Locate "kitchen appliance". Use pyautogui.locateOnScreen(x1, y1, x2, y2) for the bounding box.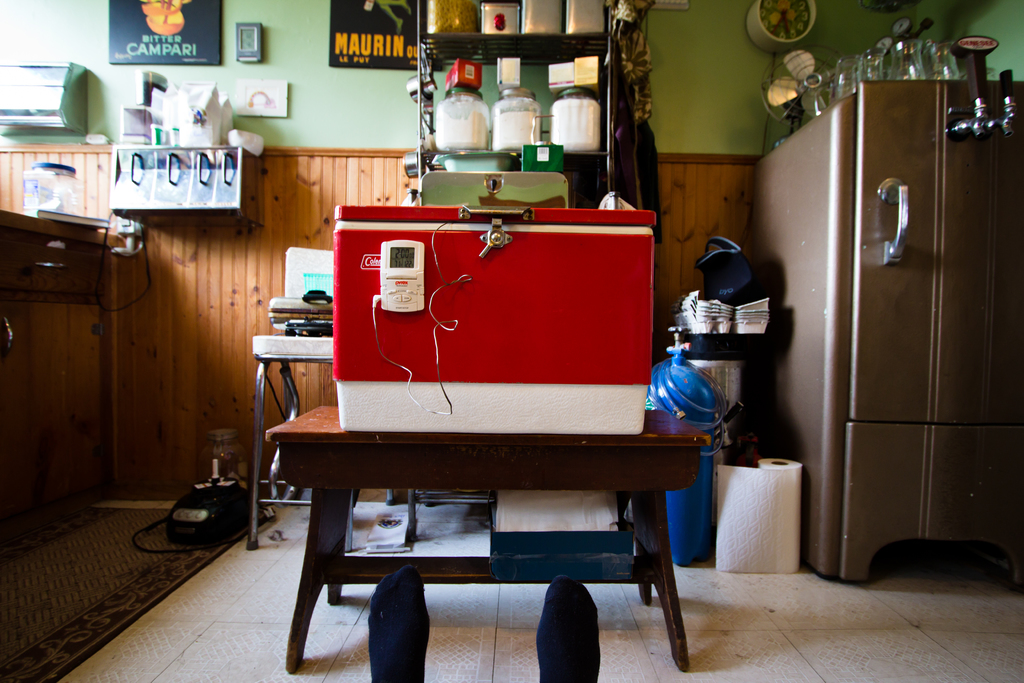
pyautogui.locateOnScreen(547, 84, 598, 144).
